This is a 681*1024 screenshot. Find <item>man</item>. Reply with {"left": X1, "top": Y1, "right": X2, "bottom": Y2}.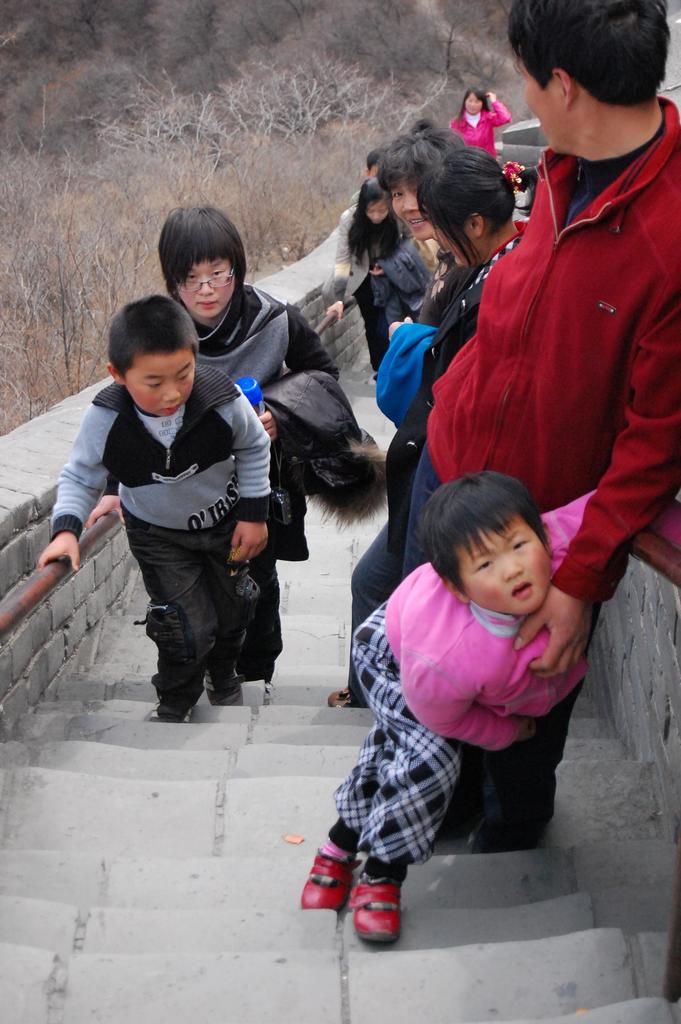
{"left": 410, "top": 0, "right": 680, "bottom": 844}.
